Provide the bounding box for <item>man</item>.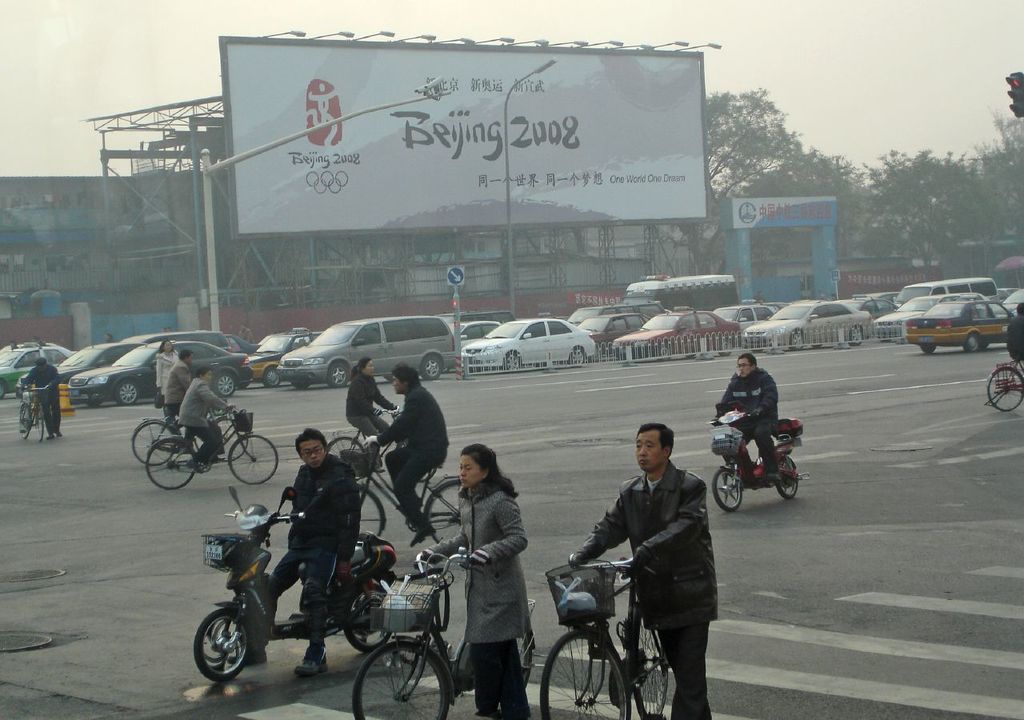
{"left": 24, "top": 355, "right": 69, "bottom": 438}.
